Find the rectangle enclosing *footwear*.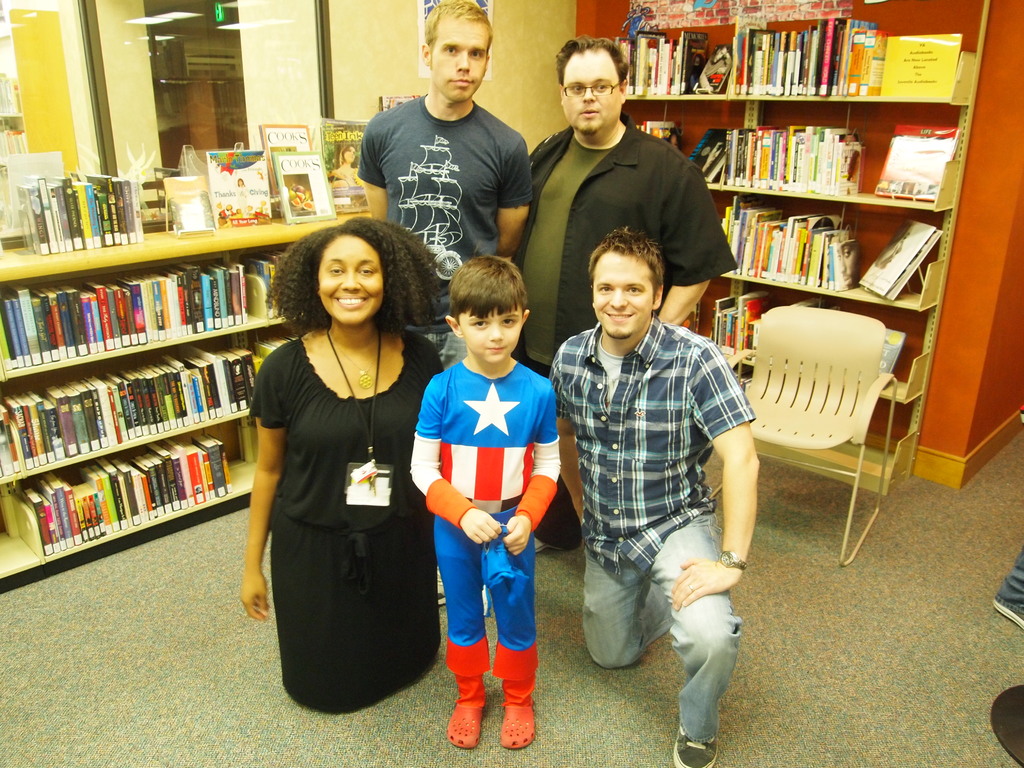
{"x1": 495, "y1": 700, "x2": 539, "y2": 746}.
